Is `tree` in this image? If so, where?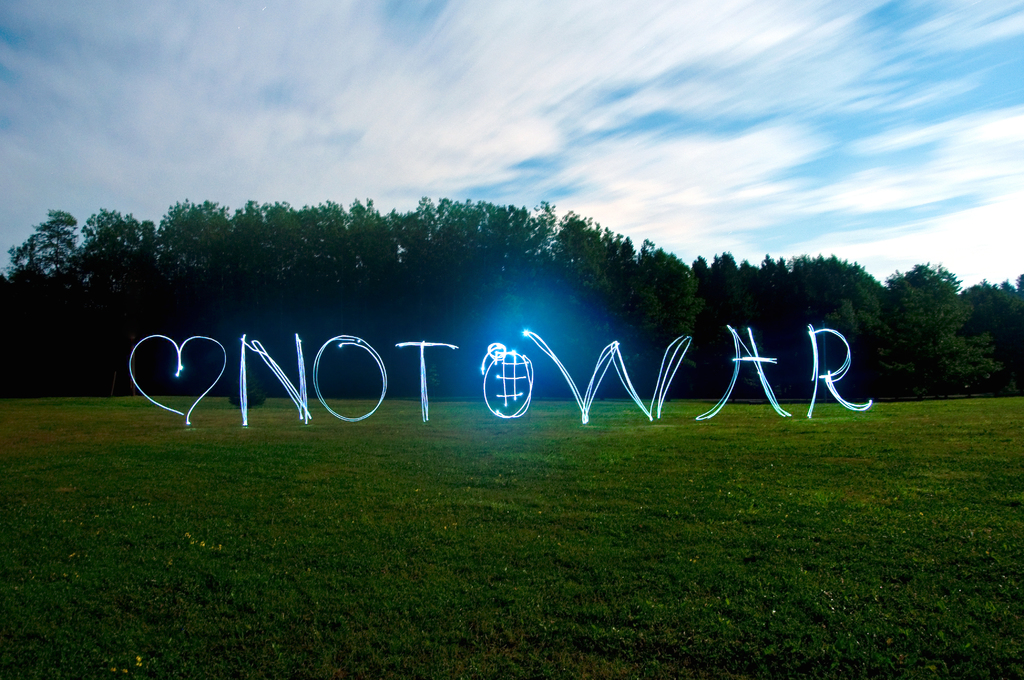
Yes, at BBox(998, 270, 1023, 388).
